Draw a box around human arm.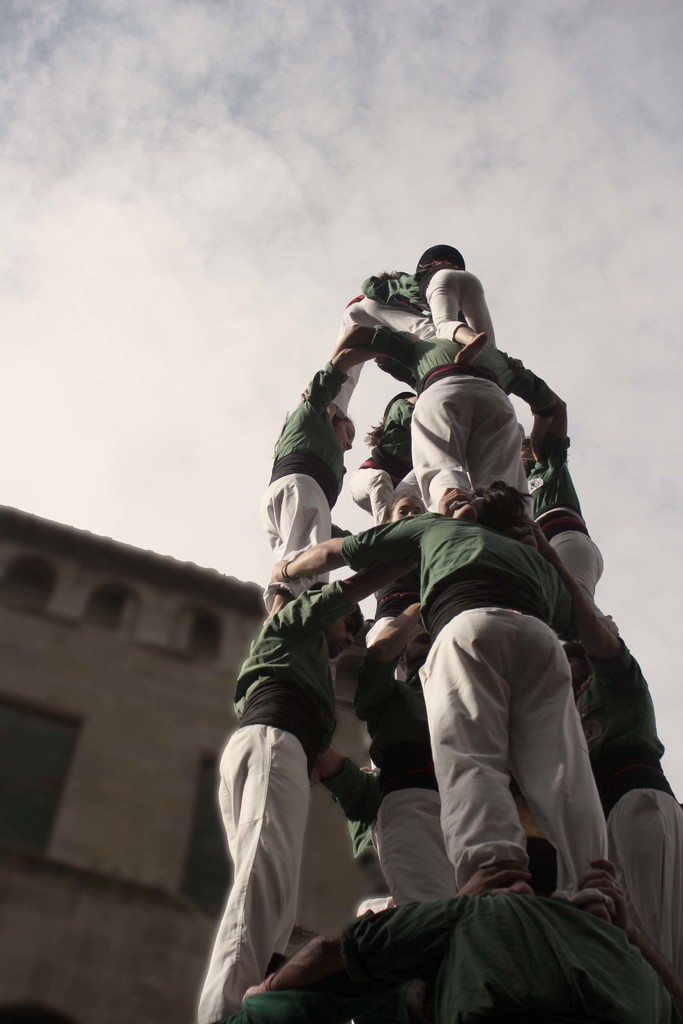
{"x1": 568, "y1": 861, "x2": 682, "y2": 1008}.
